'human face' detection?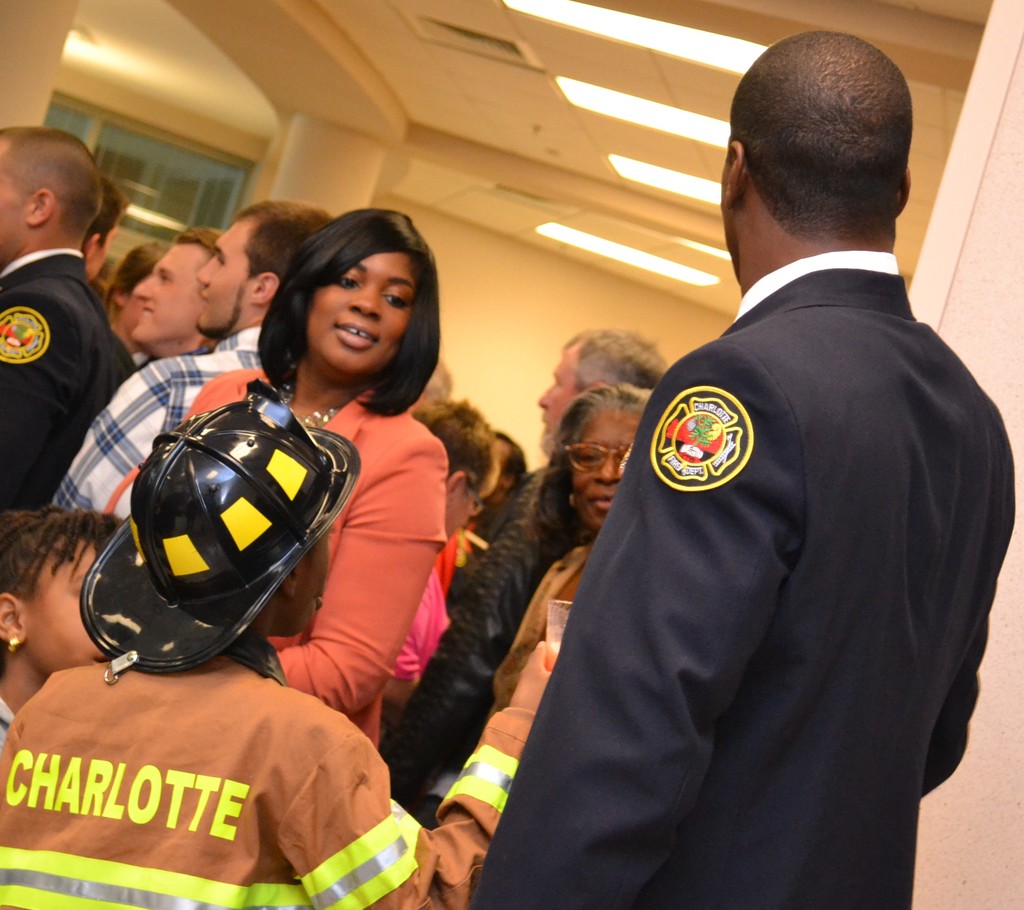
(193, 221, 254, 331)
